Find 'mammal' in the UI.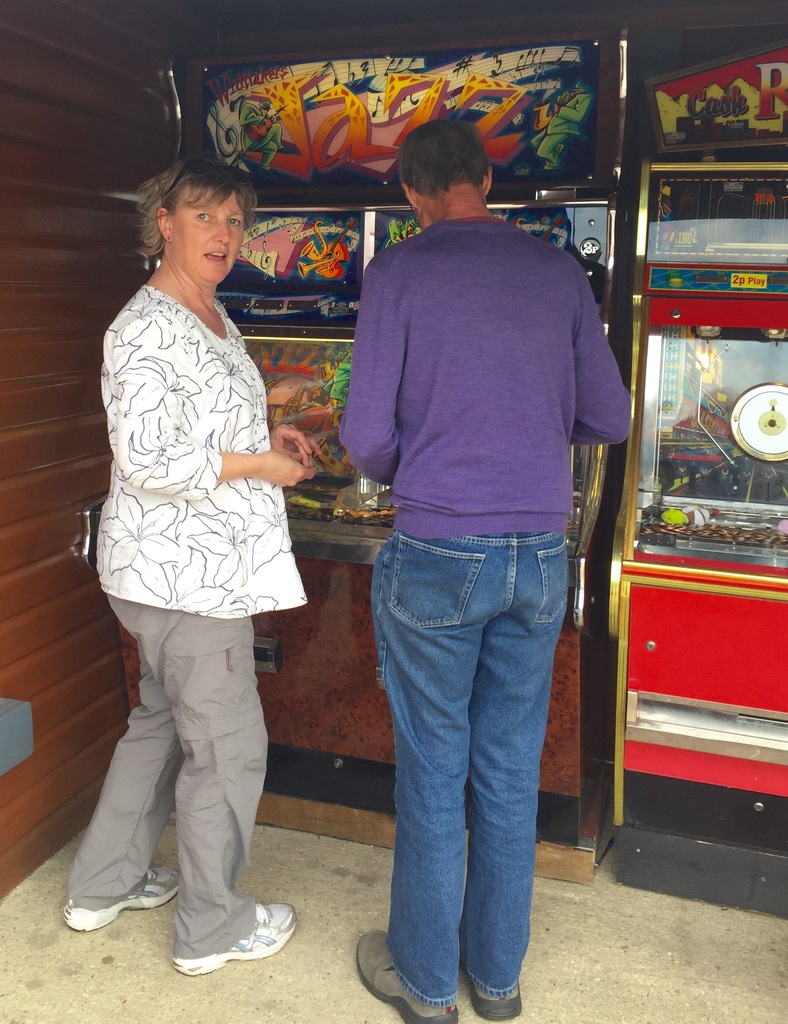
UI element at [x1=58, y1=155, x2=331, y2=981].
